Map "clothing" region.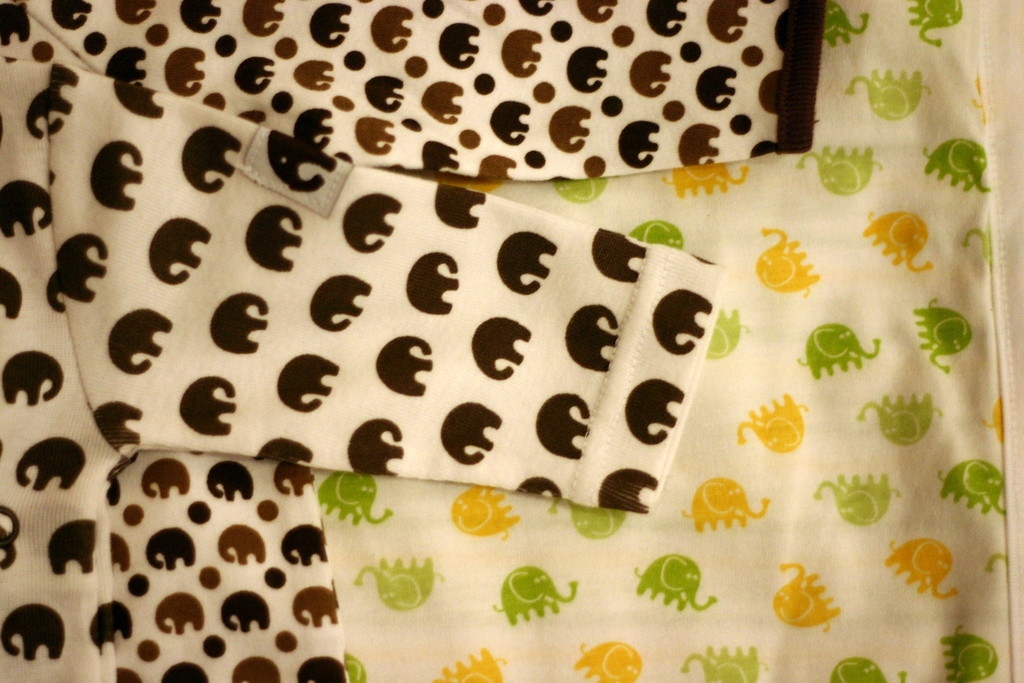
Mapped to 0/85/1023/625.
